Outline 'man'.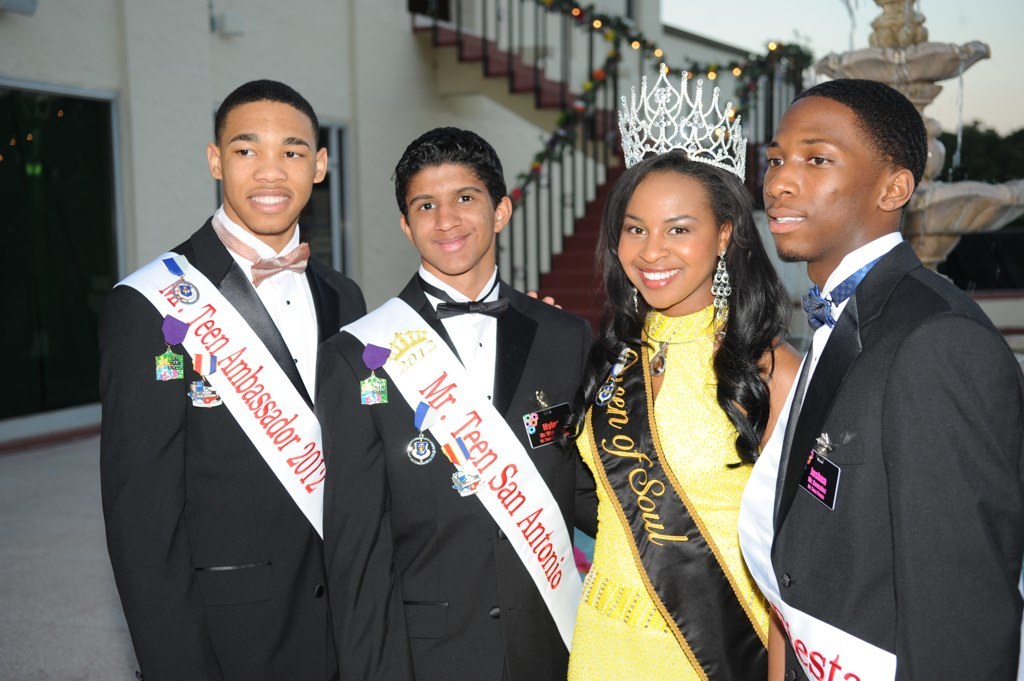
Outline: (left=308, top=119, right=601, bottom=680).
